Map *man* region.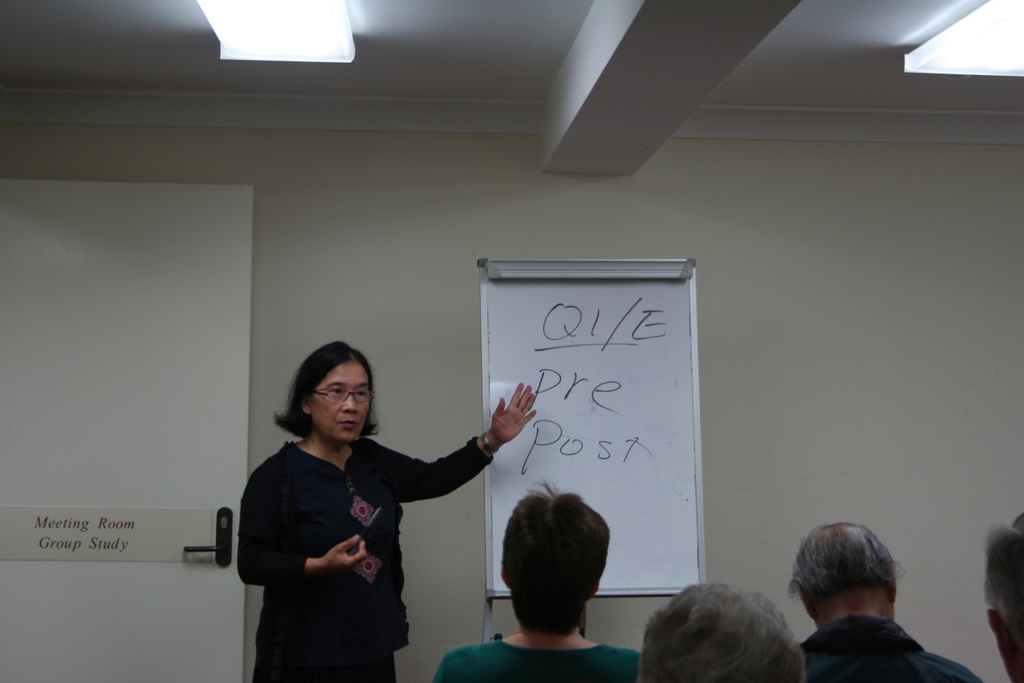
Mapped to bbox(784, 522, 991, 682).
